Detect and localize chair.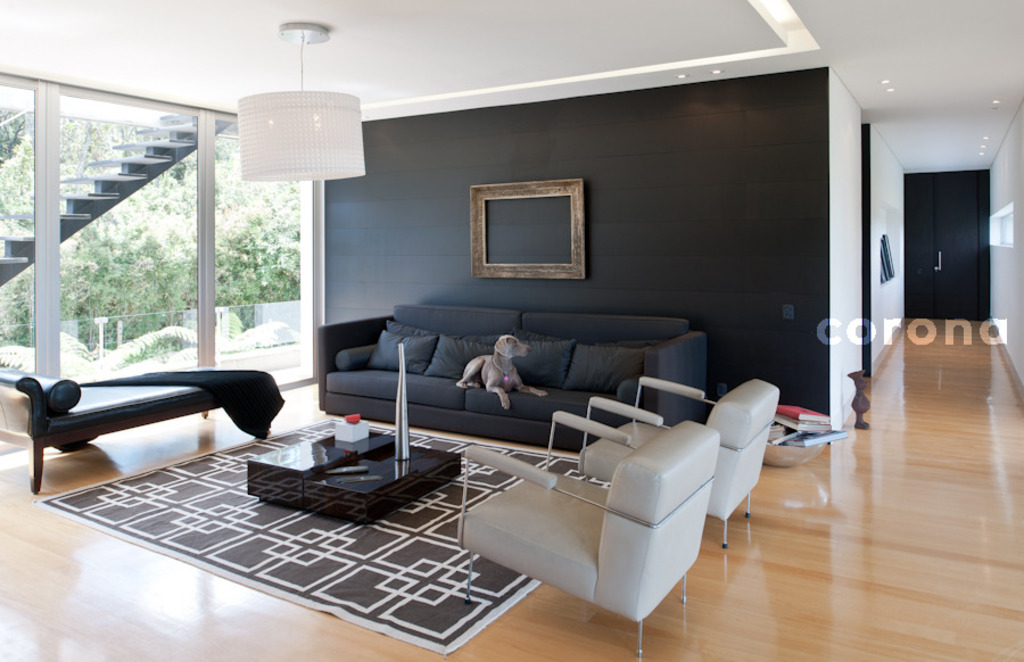
Localized at <box>575,379,779,549</box>.
